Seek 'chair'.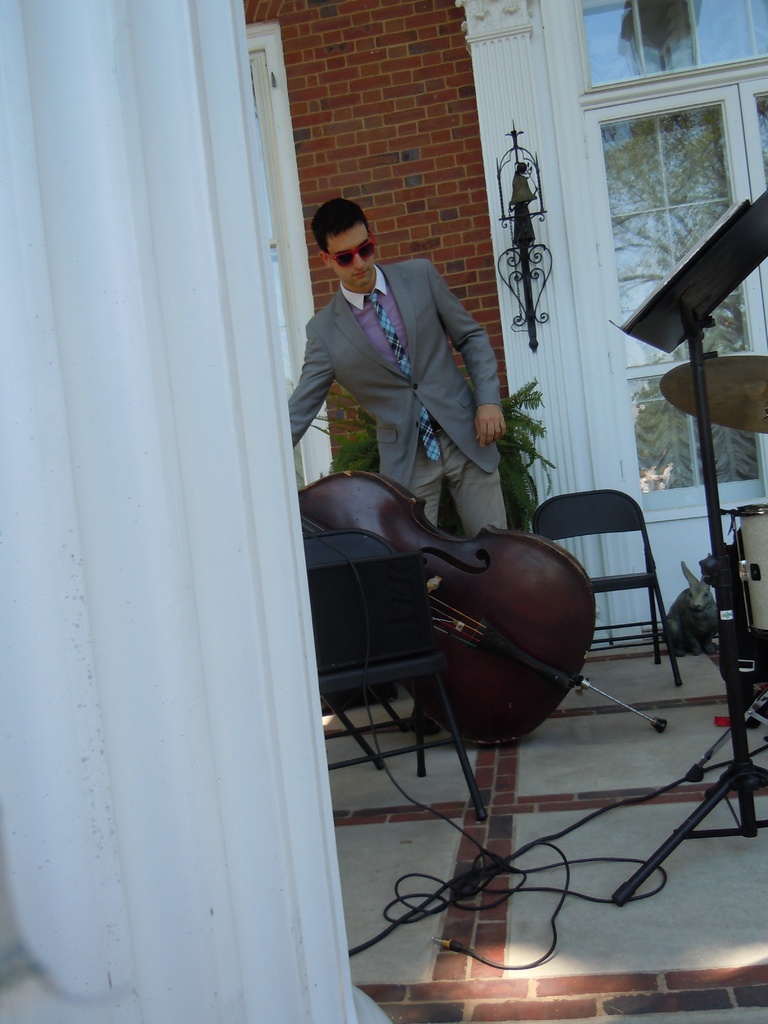
[left=529, top=484, right=688, bottom=691].
